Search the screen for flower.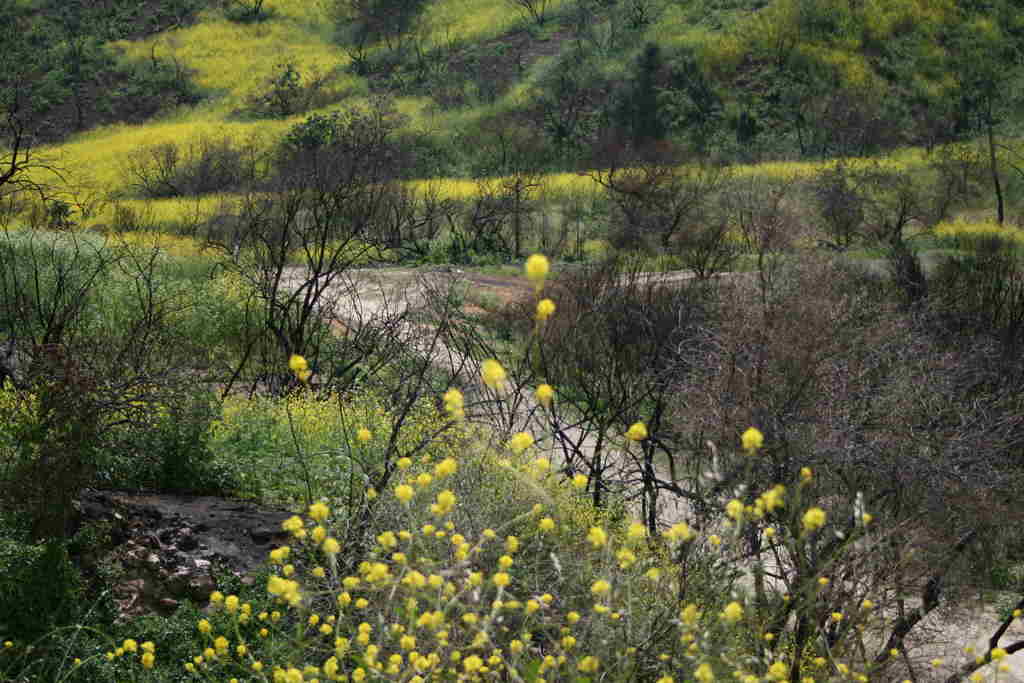
Found at [x1=533, y1=305, x2=557, y2=324].
